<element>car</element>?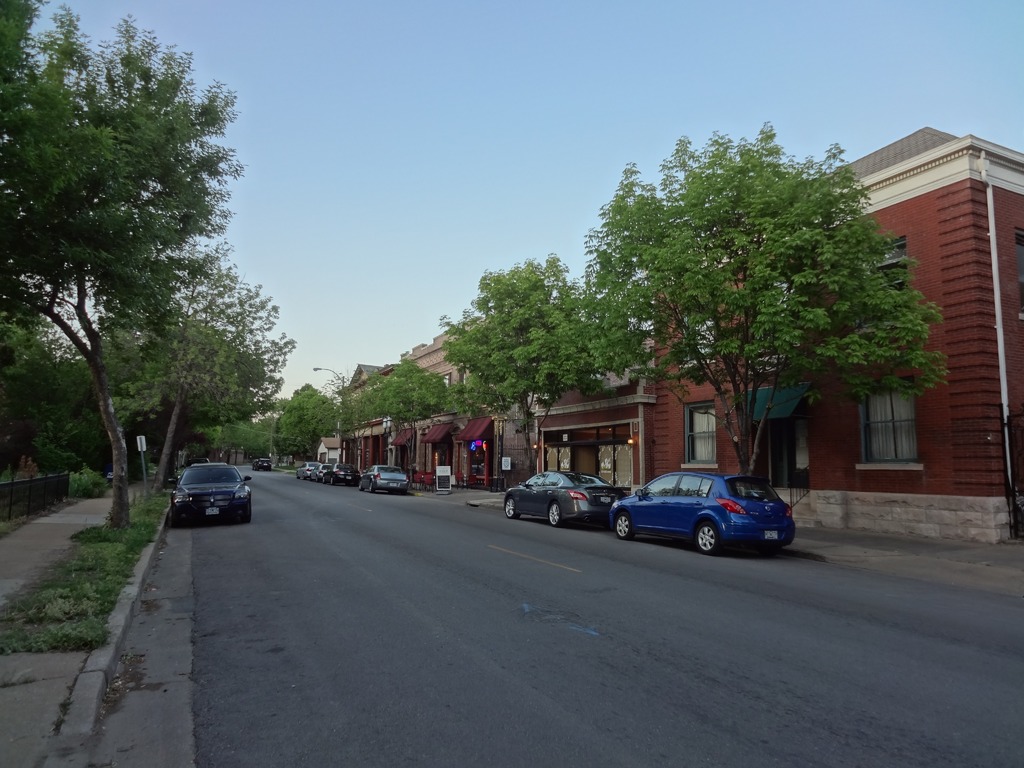
[x1=326, y1=456, x2=358, y2=483]
